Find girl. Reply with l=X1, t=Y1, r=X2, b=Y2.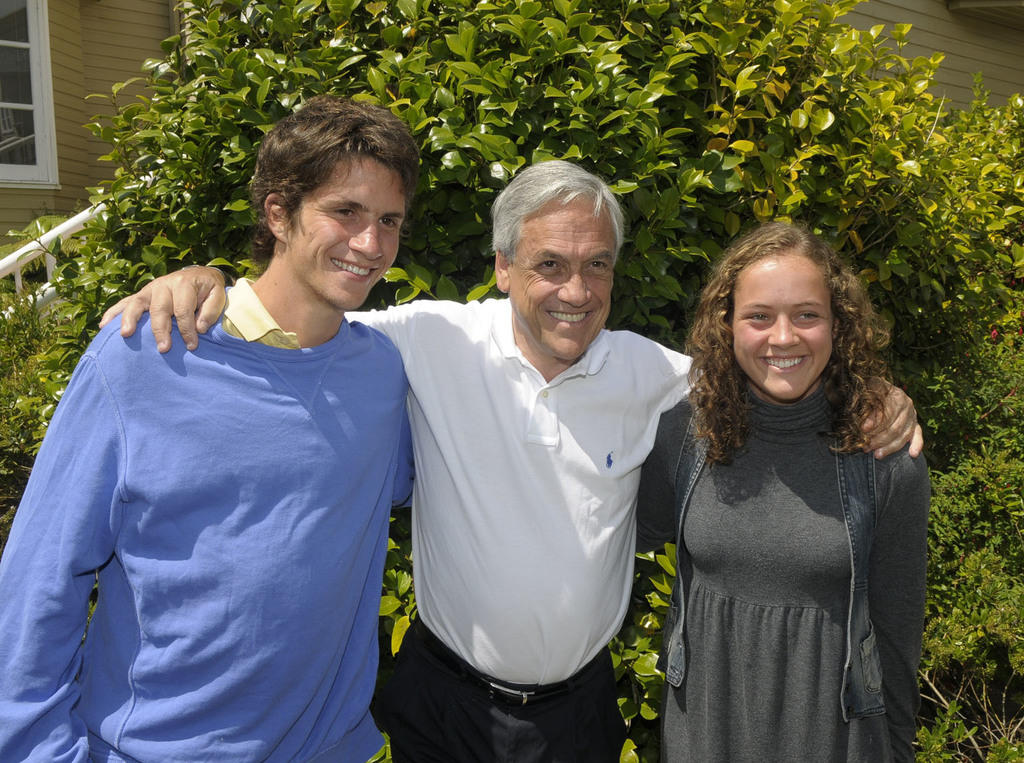
l=636, t=217, r=930, b=762.
